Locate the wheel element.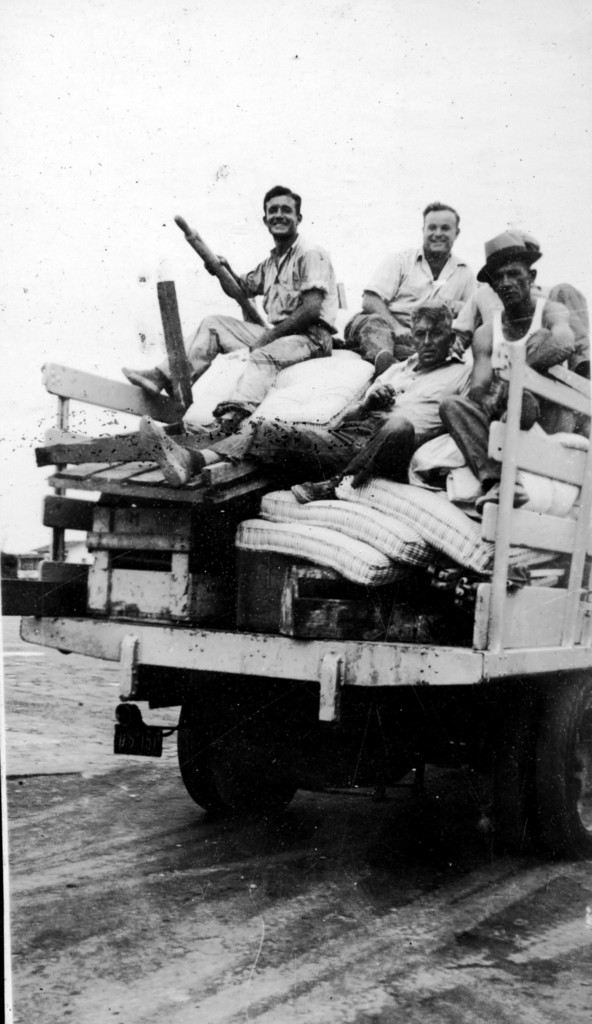
Element bbox: bbox=(175, 703, 294, 815).
